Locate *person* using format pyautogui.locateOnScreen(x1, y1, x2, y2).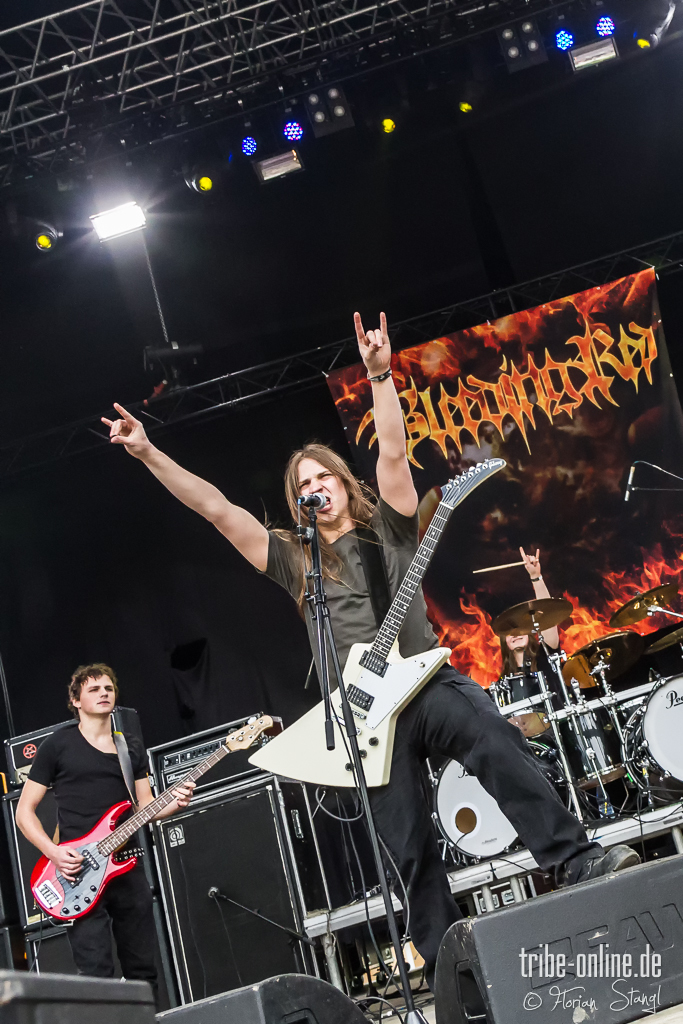
pyautogui.locateOnScreen(12, 665, 196, 1016).
